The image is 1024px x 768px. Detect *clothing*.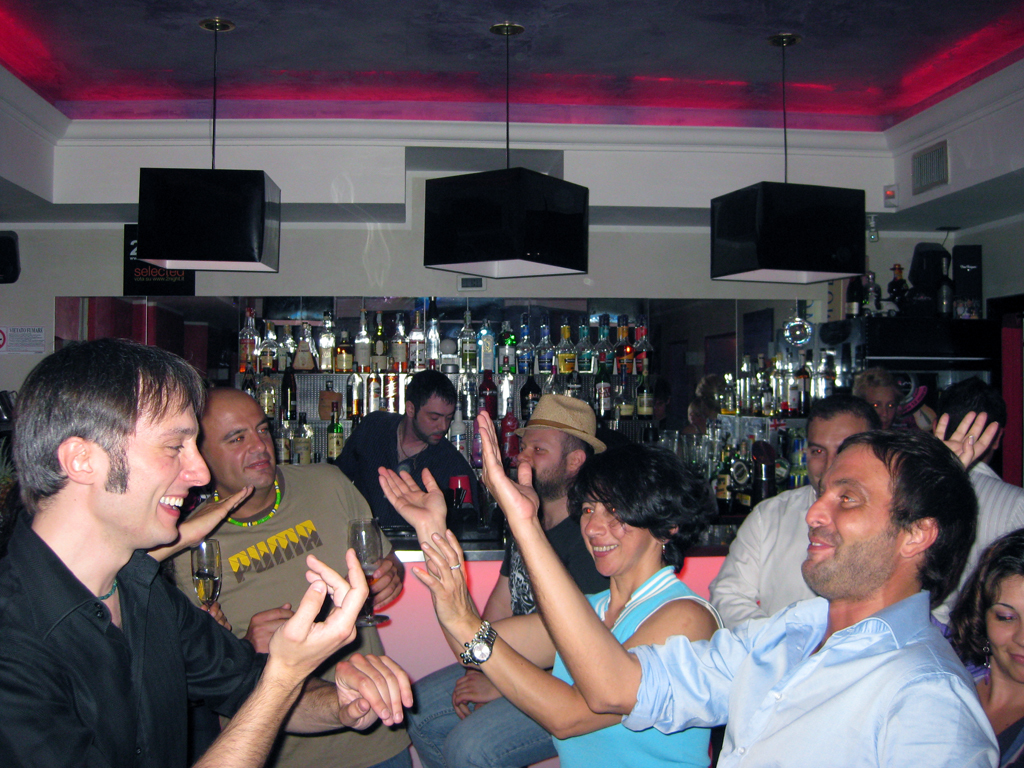
Detection: (left=969, top=655, right=1023, bottom=767).
